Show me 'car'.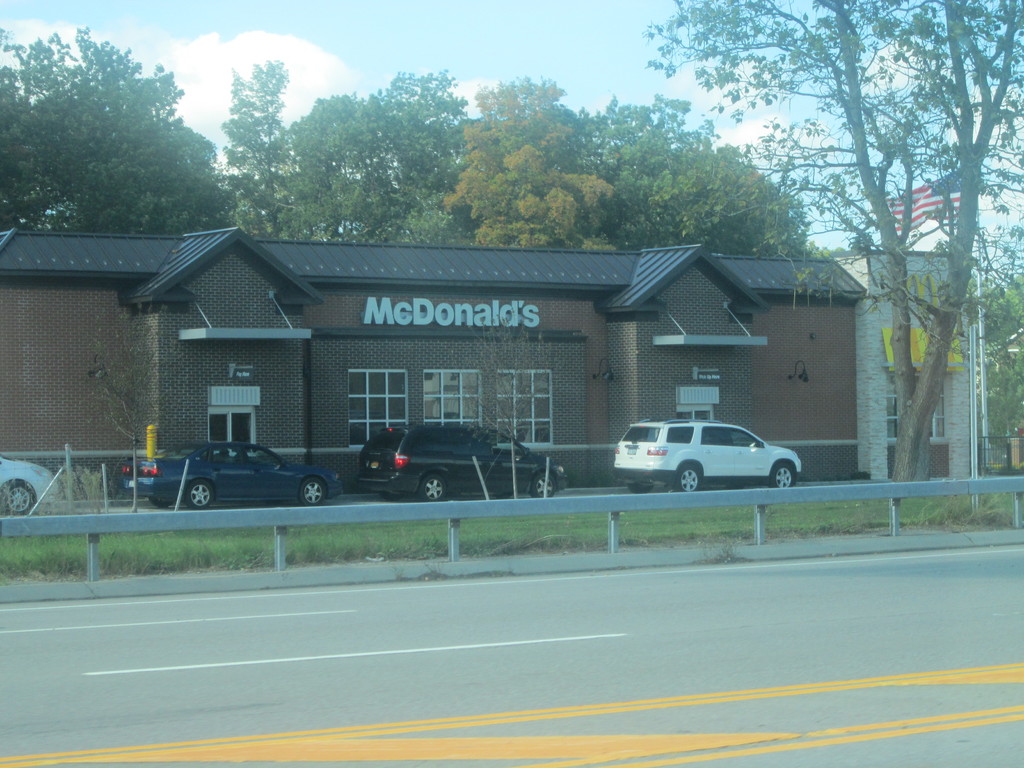
'car' is here: left=118, top=439, right=342, bottom=511.
